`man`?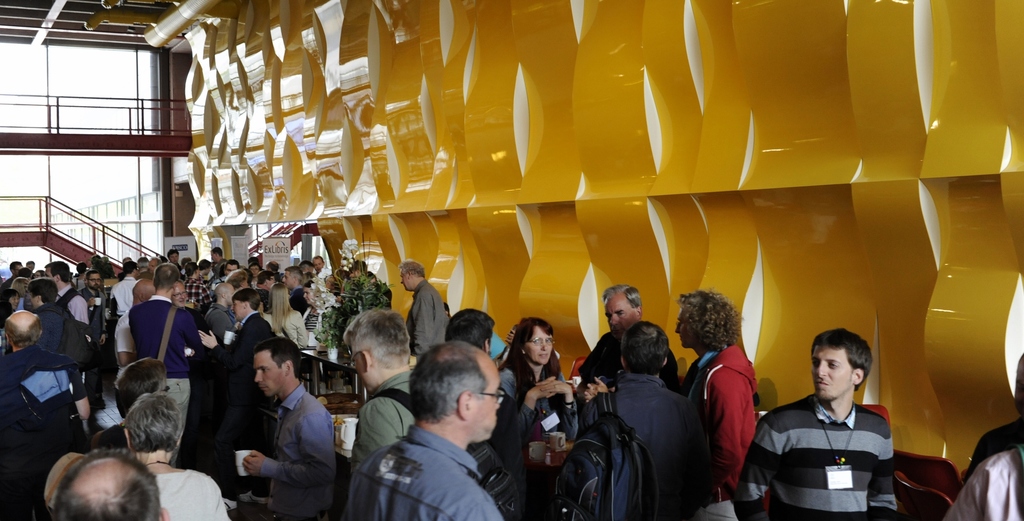
<bbox>27, 277, 90, 372</bbox>
